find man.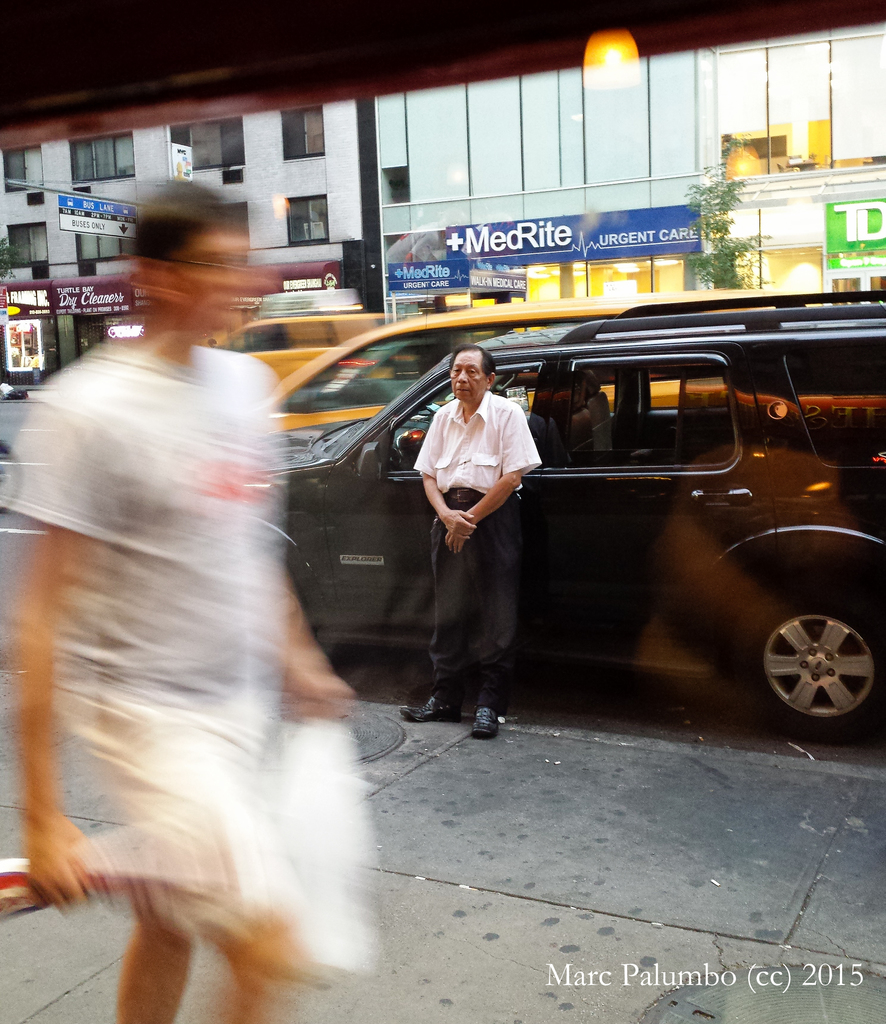
left=0, top=168, right=349, bottom=1023.
